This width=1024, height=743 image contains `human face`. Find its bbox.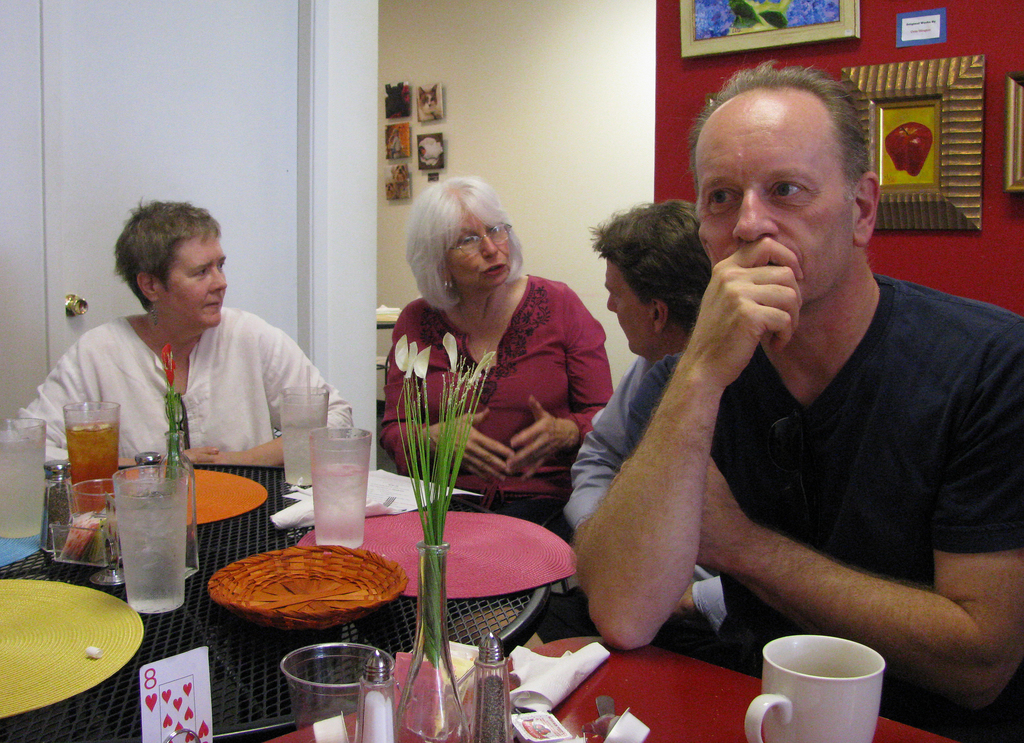
left=600, top=252, right=650, bottom=361.
